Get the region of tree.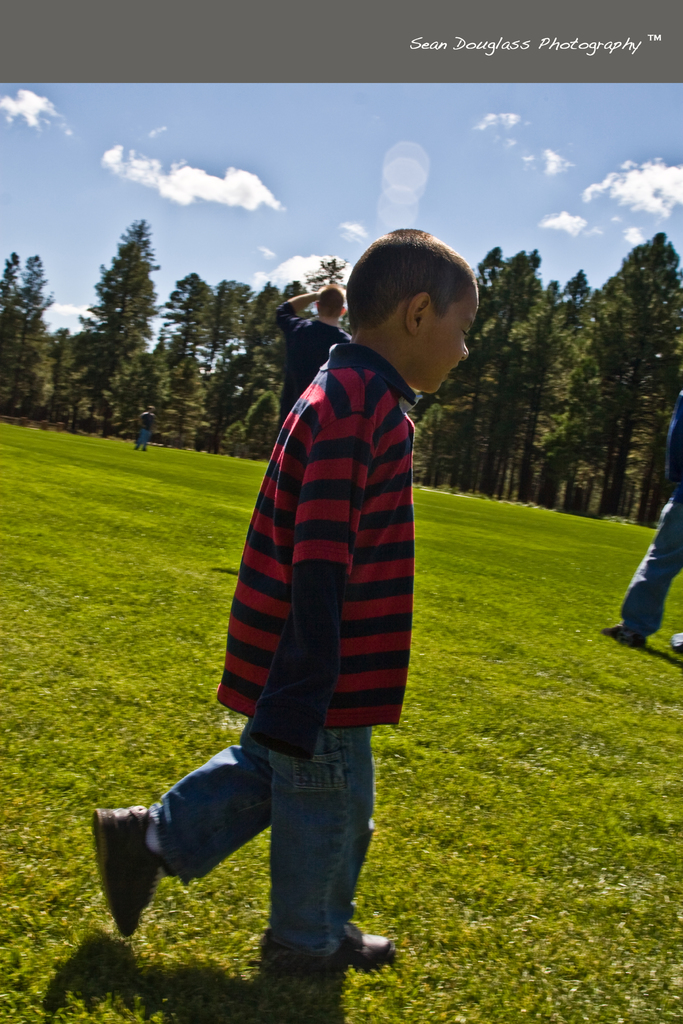
0, 243, 62, 437.
